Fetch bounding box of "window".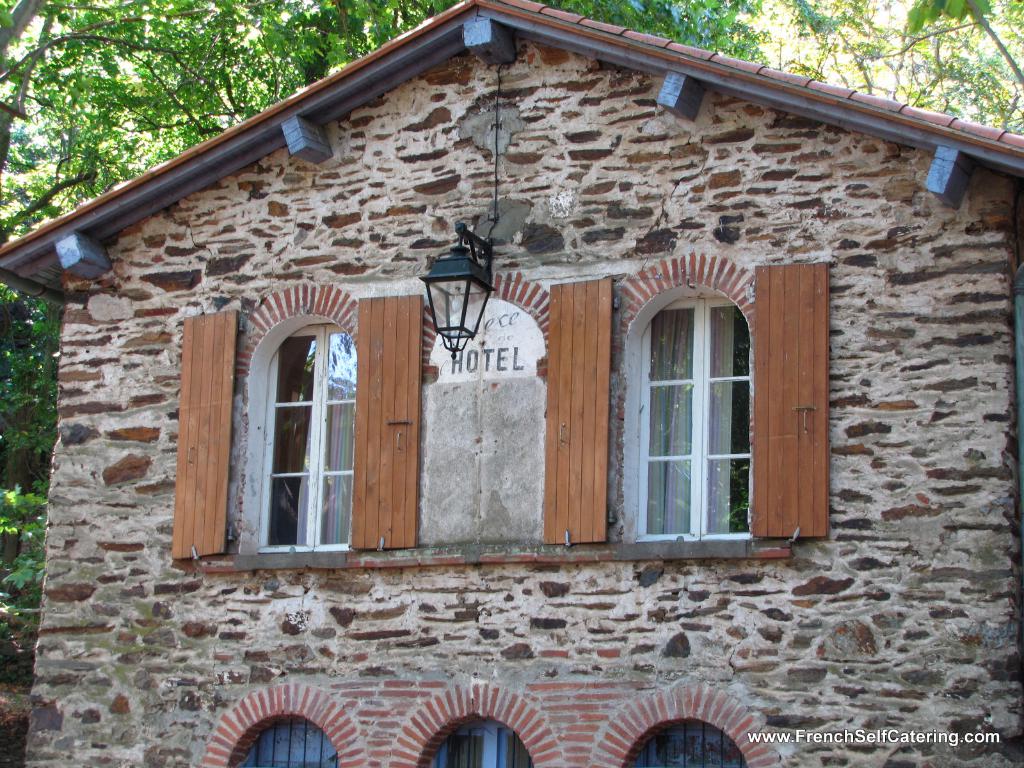
Bbox: (172,284,418,561).
